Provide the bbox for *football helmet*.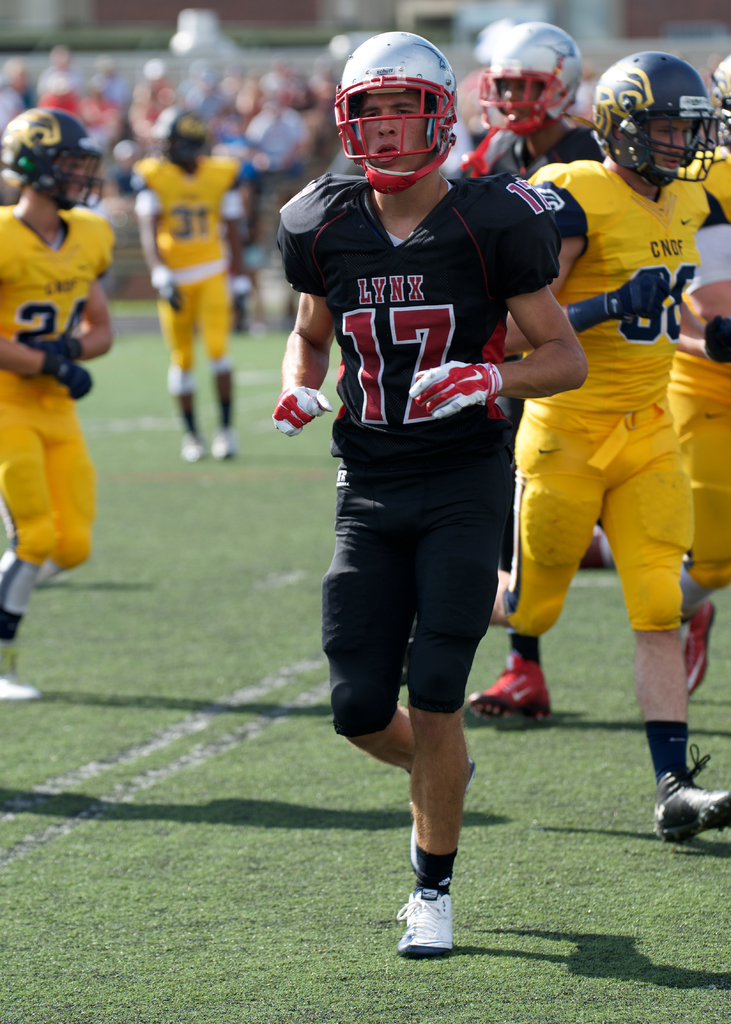
{"left": 591, "top": 53, "right": 720, "bottom": 182}.
